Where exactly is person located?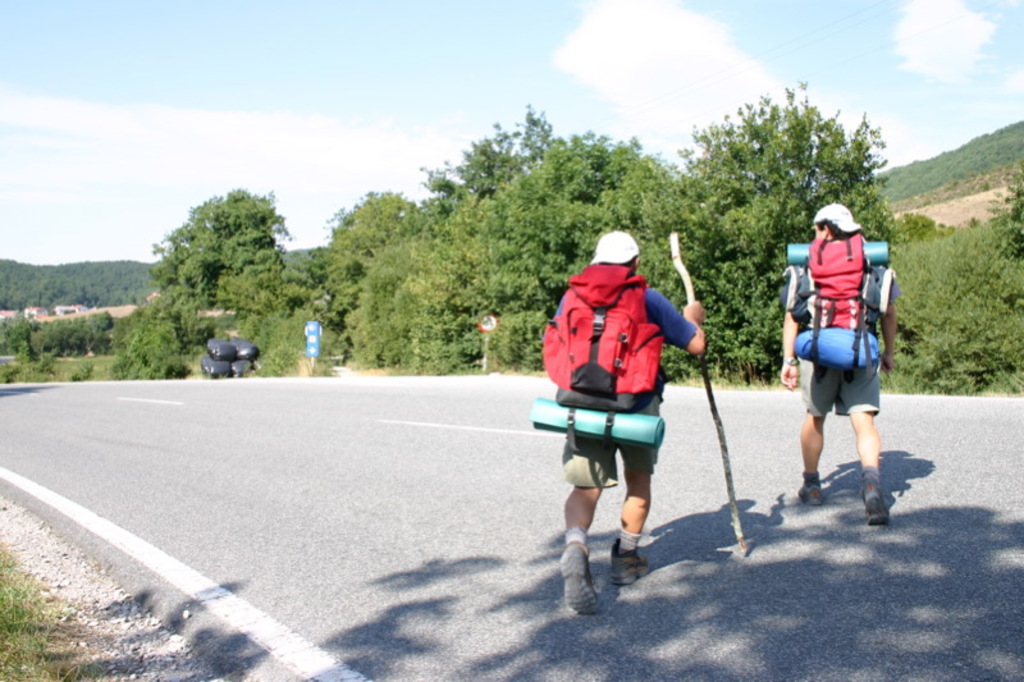
Its bounding box is <box>778,207,899,523</box>.
